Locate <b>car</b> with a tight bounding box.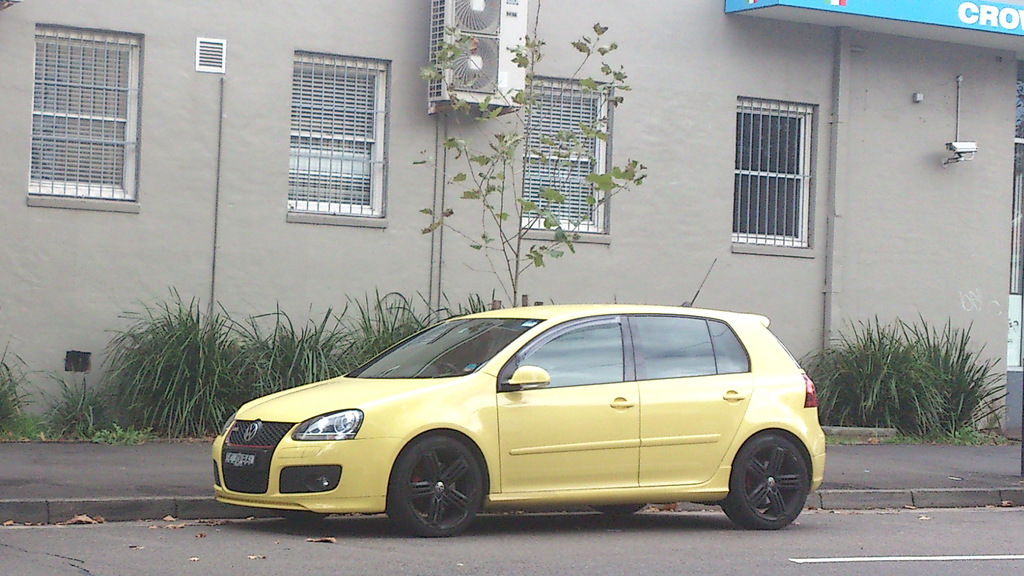
box(212, 255, 827, 539).
